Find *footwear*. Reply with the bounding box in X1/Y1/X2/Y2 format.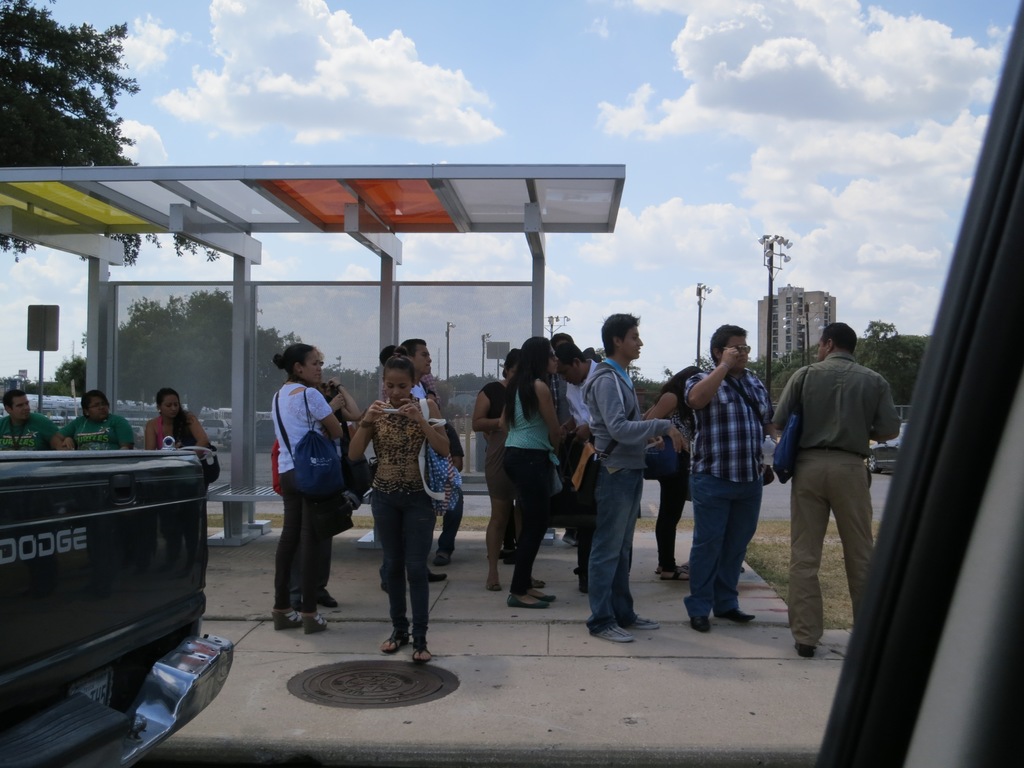
654/566/687/581.
